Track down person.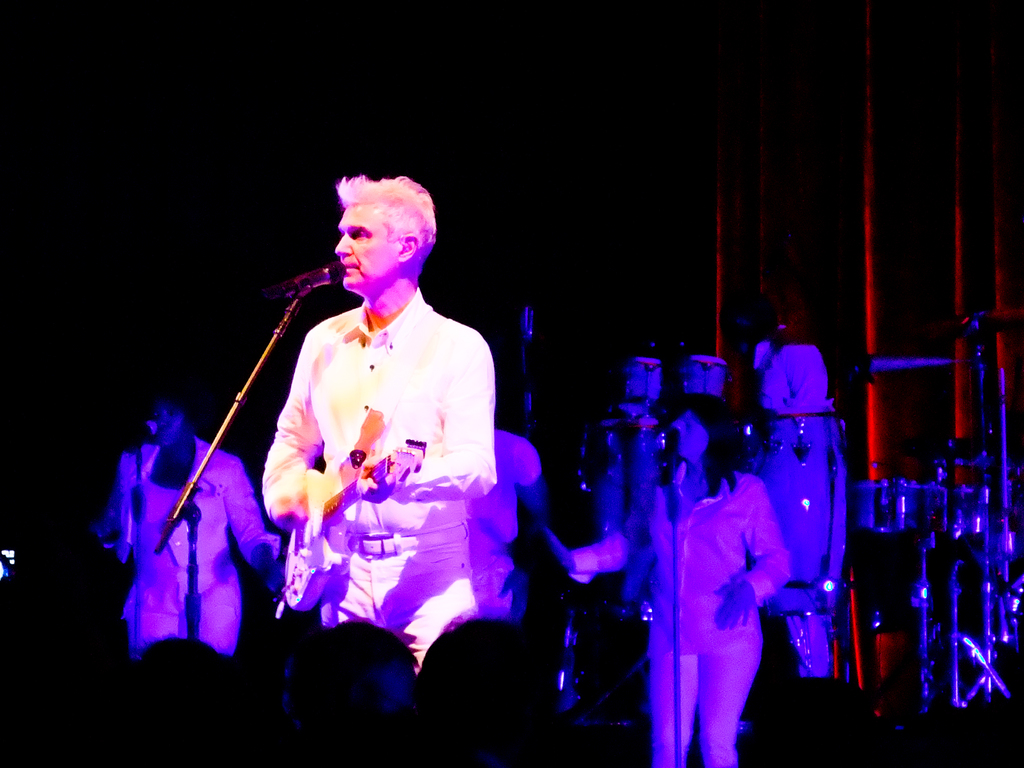
Tracked to 559, 399, 792, 756.
